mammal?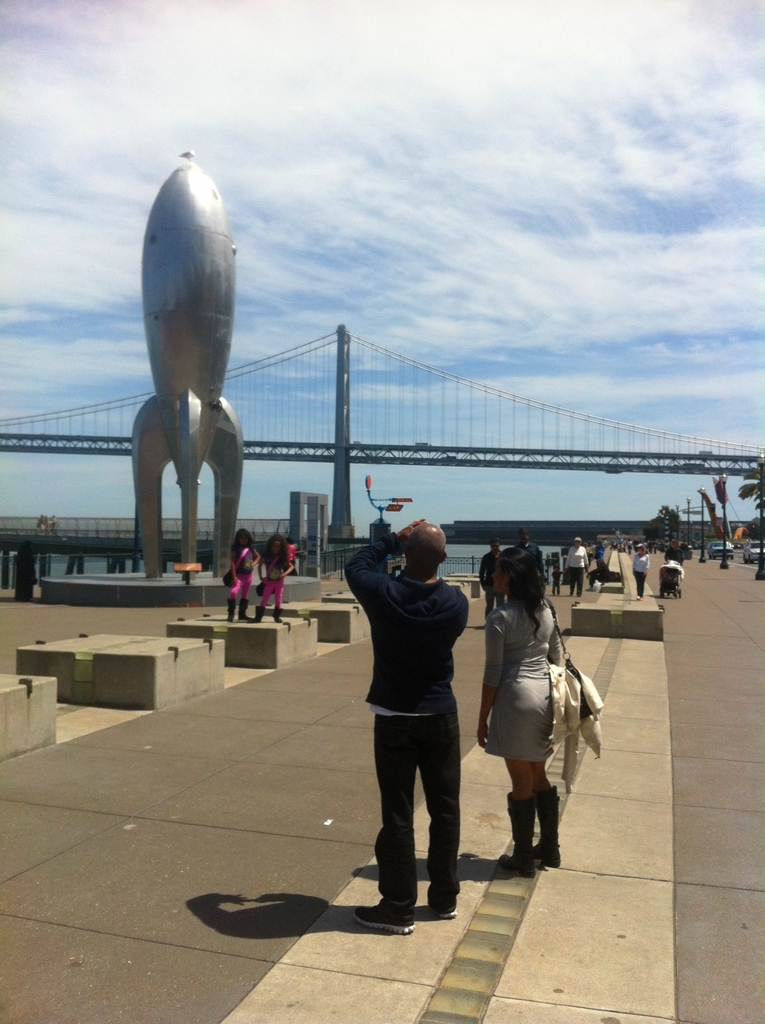
[666,541,683,584]
